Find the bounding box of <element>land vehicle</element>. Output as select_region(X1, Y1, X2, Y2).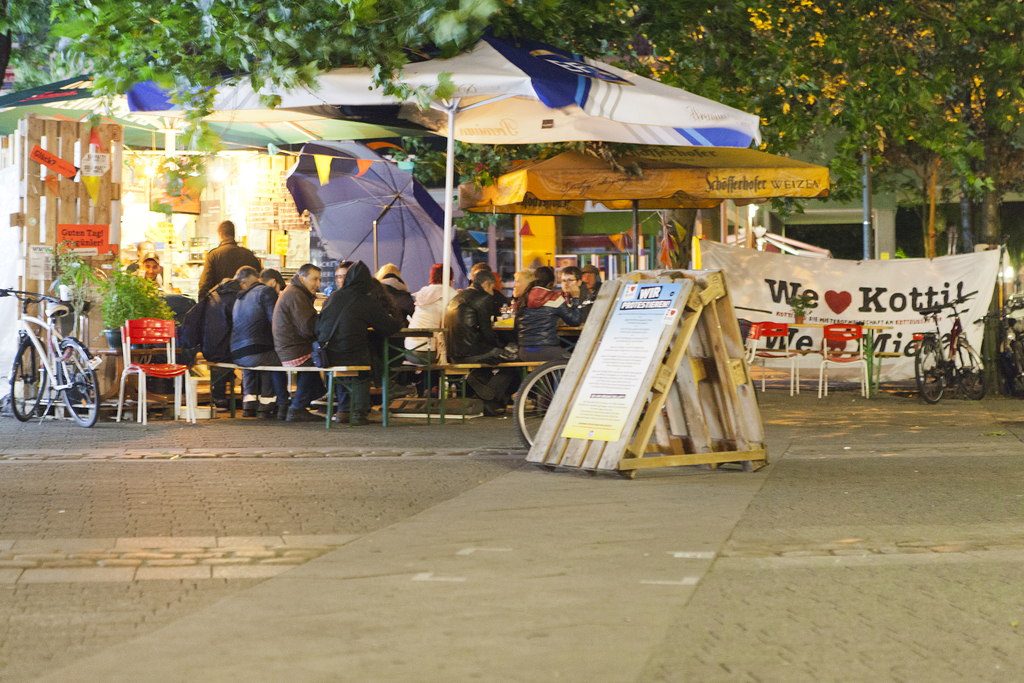
select_region(514, 361, 566, 472).
